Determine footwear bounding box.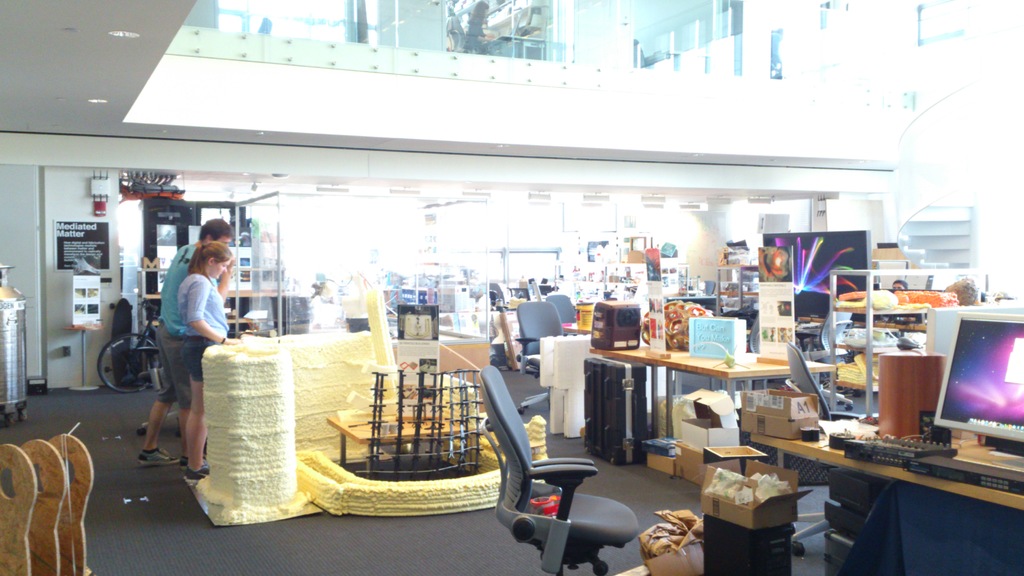
Determined: [left=175, top=452, right=212, bottom=465].
